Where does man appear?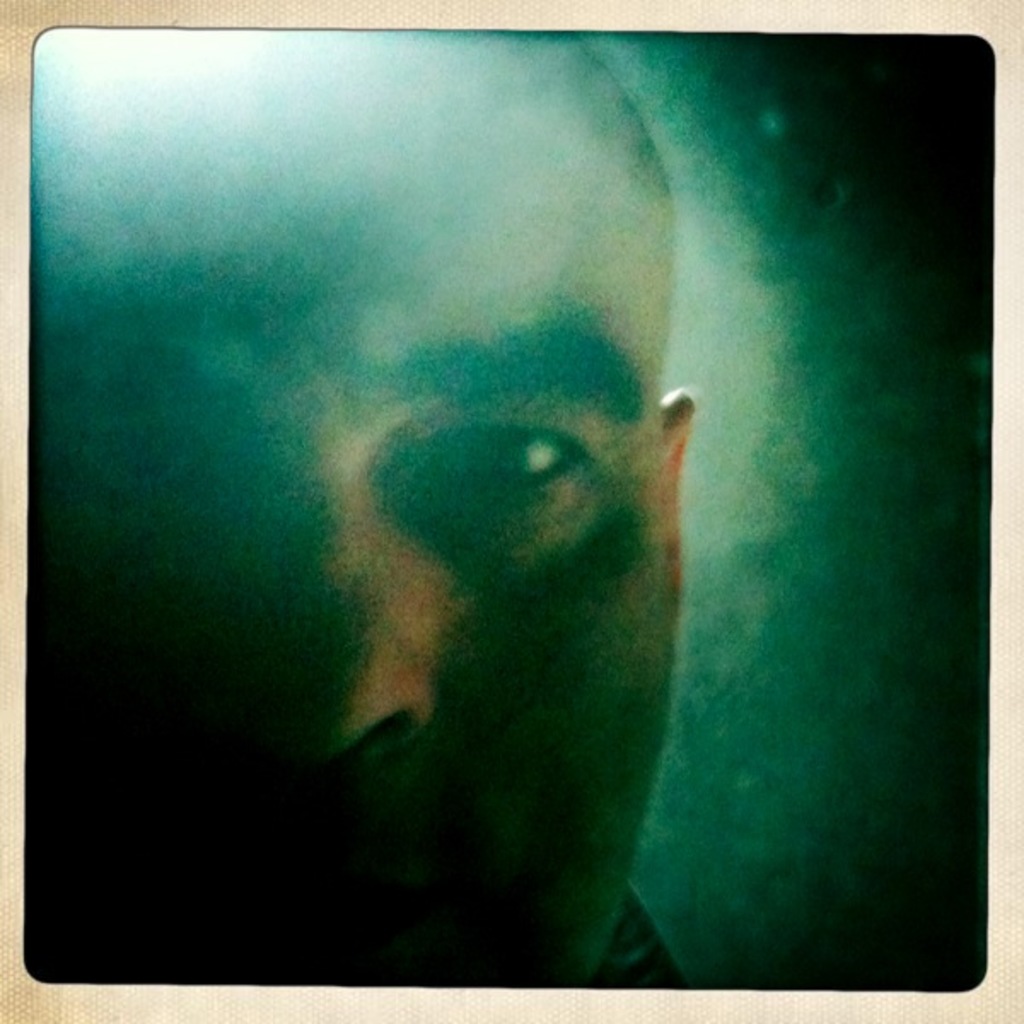
Appears at {"x1": 38, "y1": 60, "x2": 865, "y2": 975}.
